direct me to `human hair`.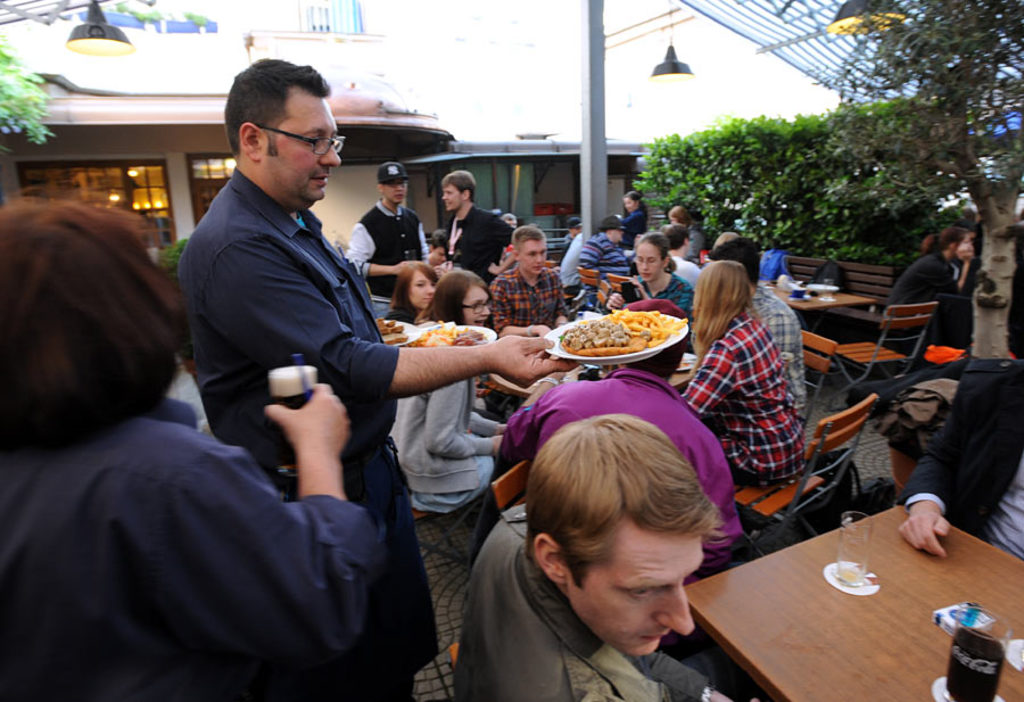
Direction: [702,233,766,294].
